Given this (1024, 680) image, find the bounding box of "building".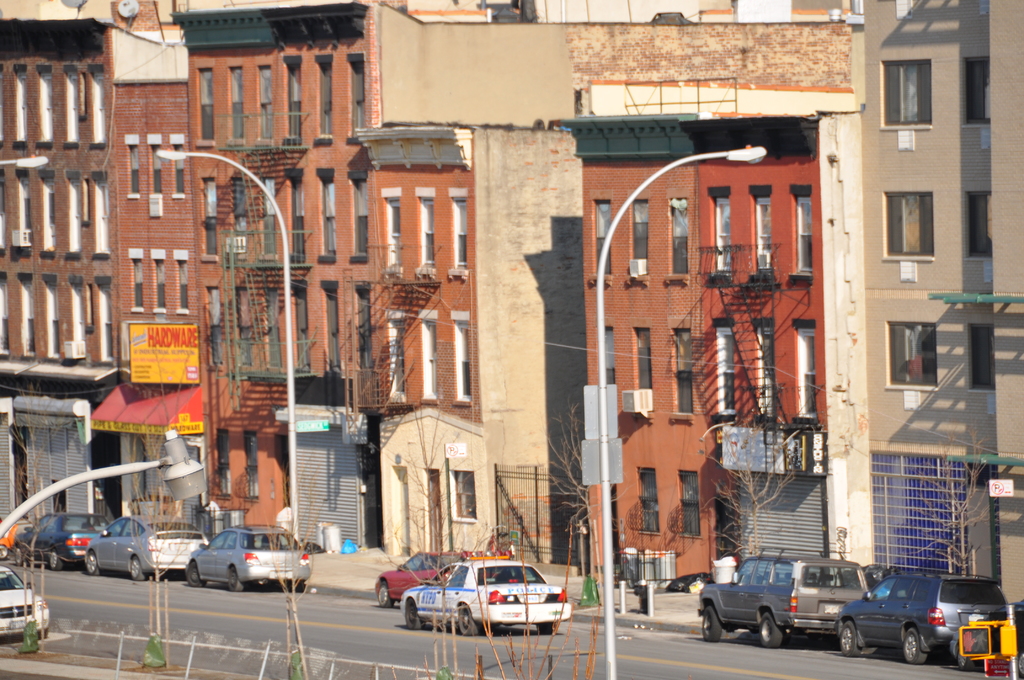
[left=548, top=121, right=812, bottom=583].
